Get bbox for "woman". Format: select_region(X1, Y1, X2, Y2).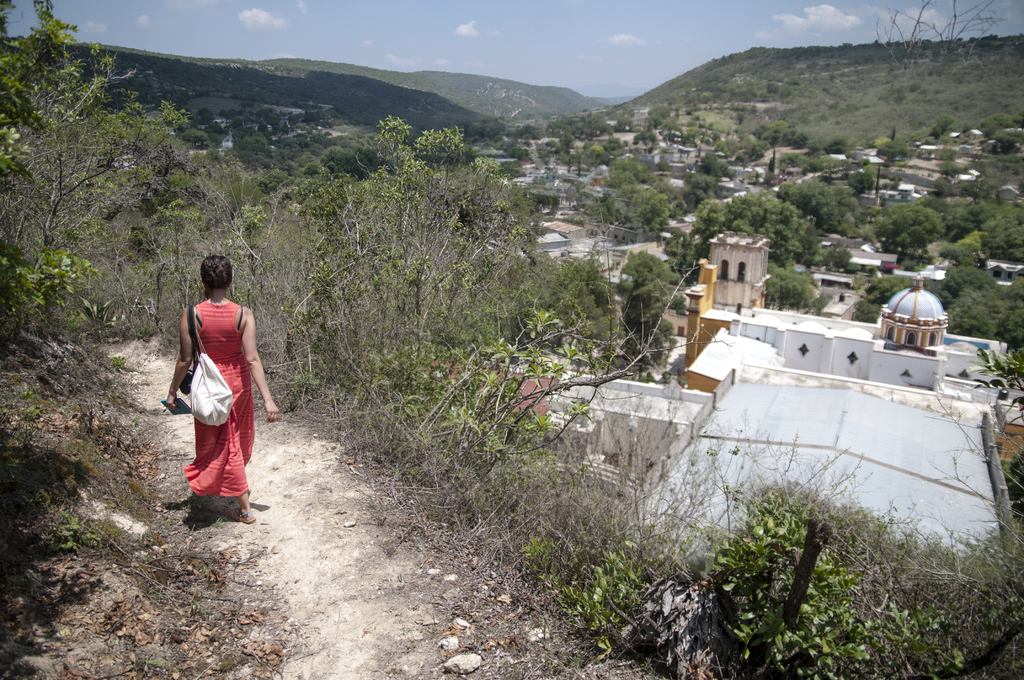
select_region(167, 236, 256, 513).
